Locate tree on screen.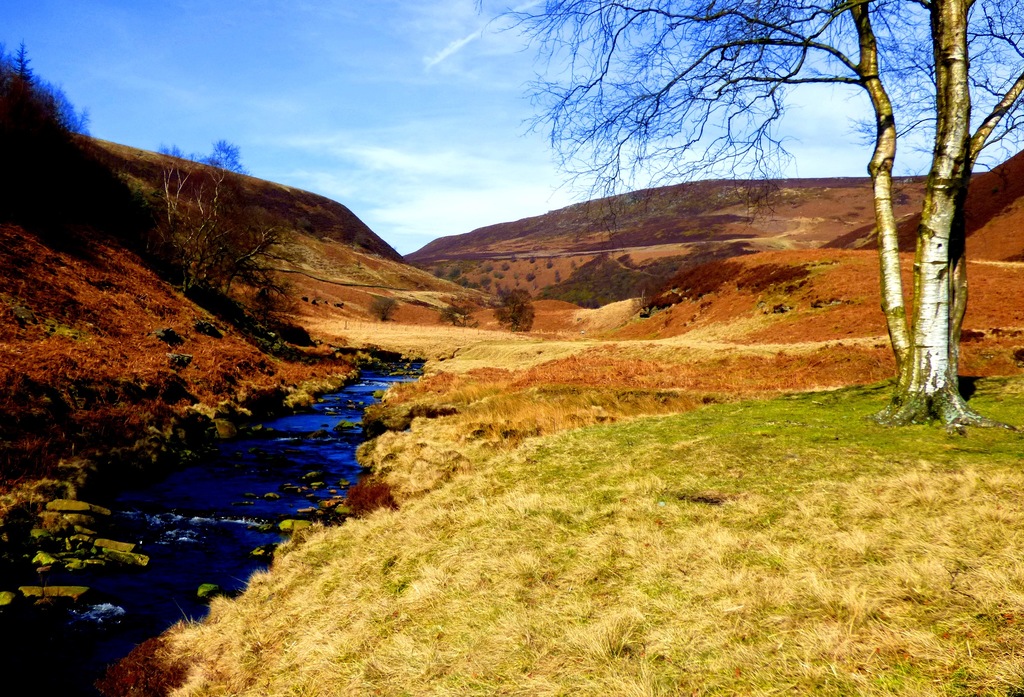
On screen at x1=527 y1=275 x2=538 y2=284.
